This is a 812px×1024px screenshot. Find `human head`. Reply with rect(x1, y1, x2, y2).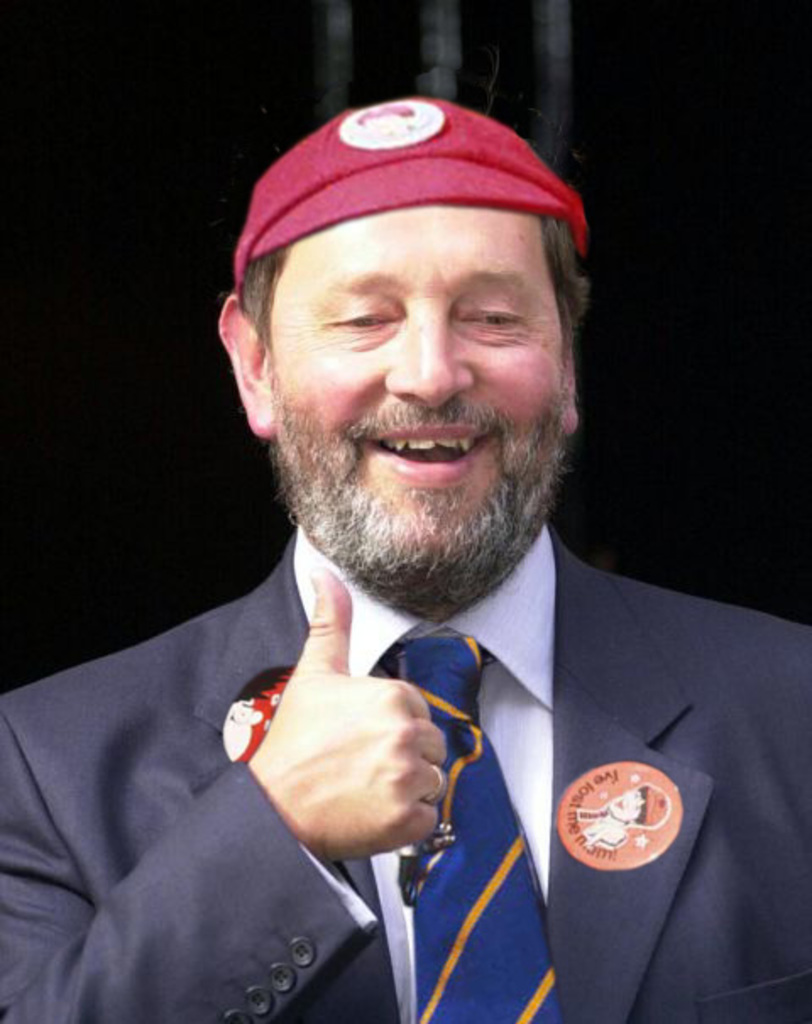
rect(235, 124, 609, 619).
